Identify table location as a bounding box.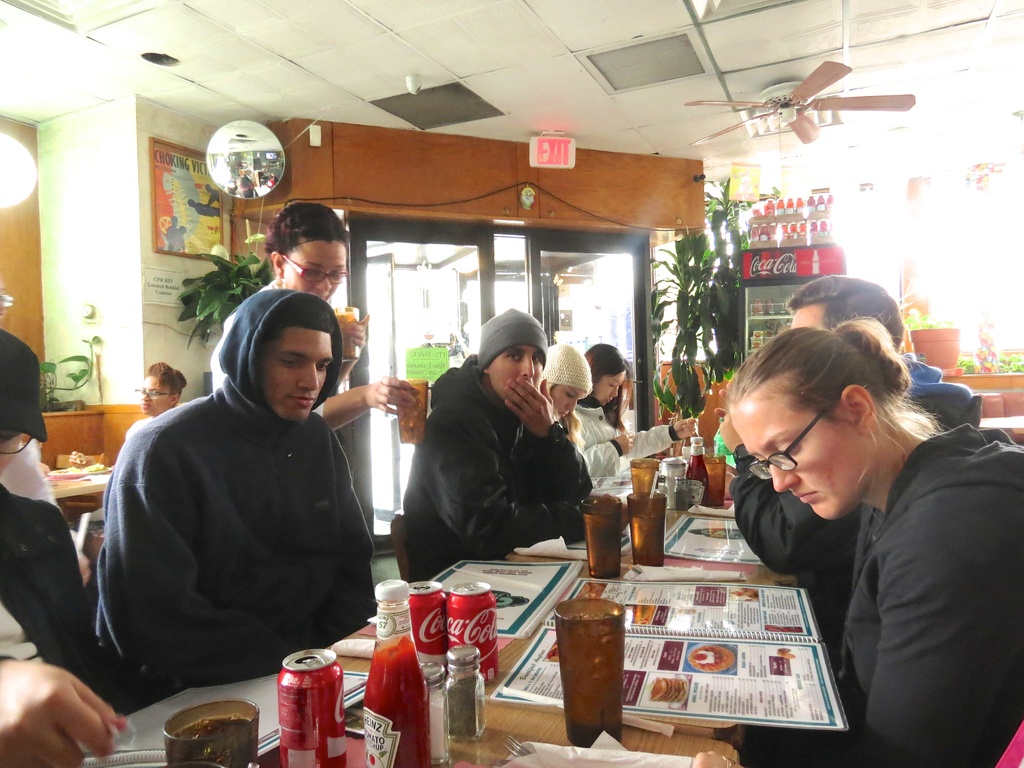
44,460,115,514.
